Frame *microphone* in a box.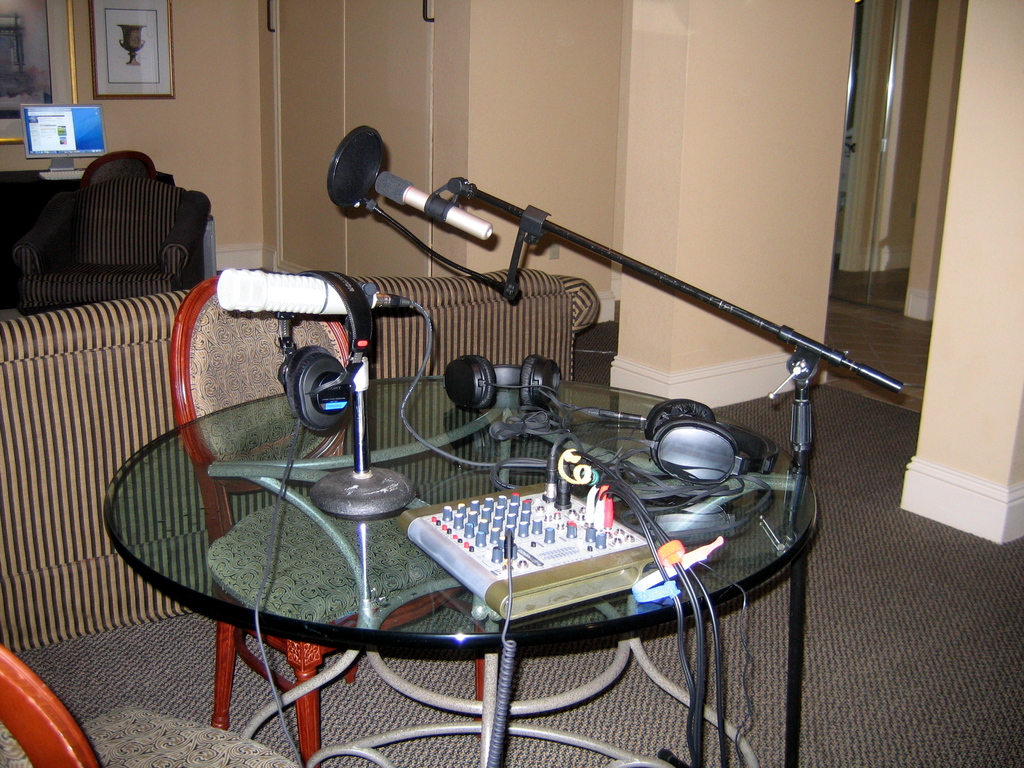
(370,163,498,248).
